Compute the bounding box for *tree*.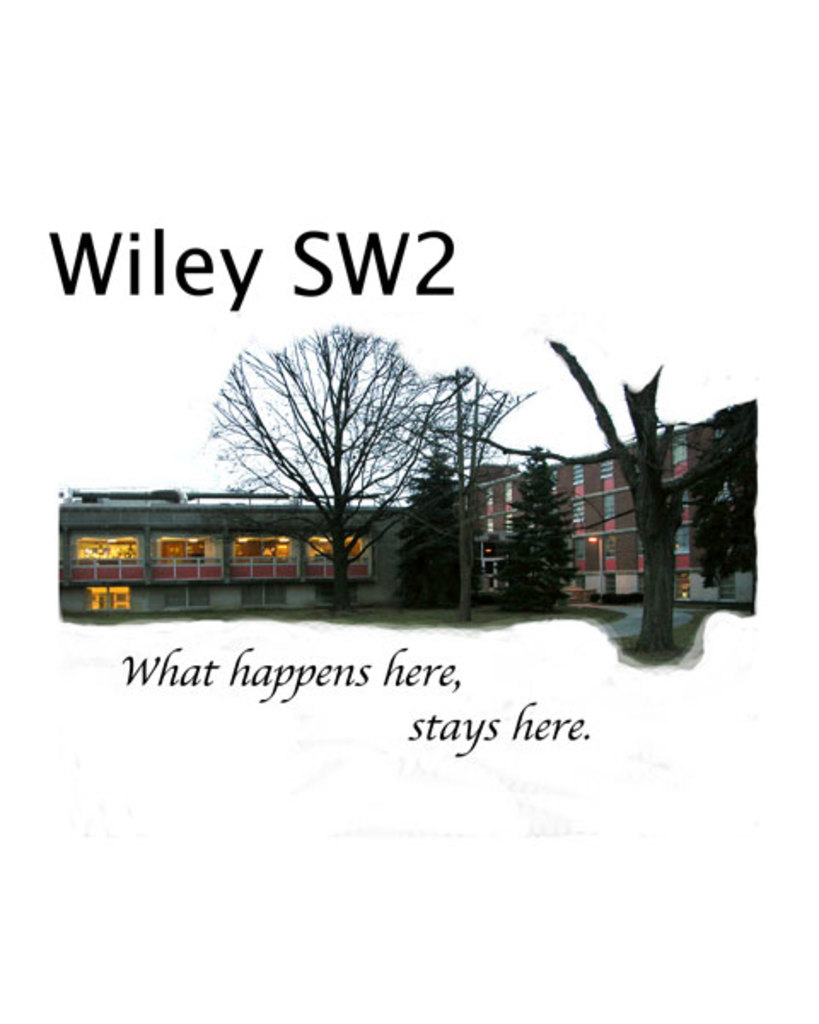
486/449/584/609.
